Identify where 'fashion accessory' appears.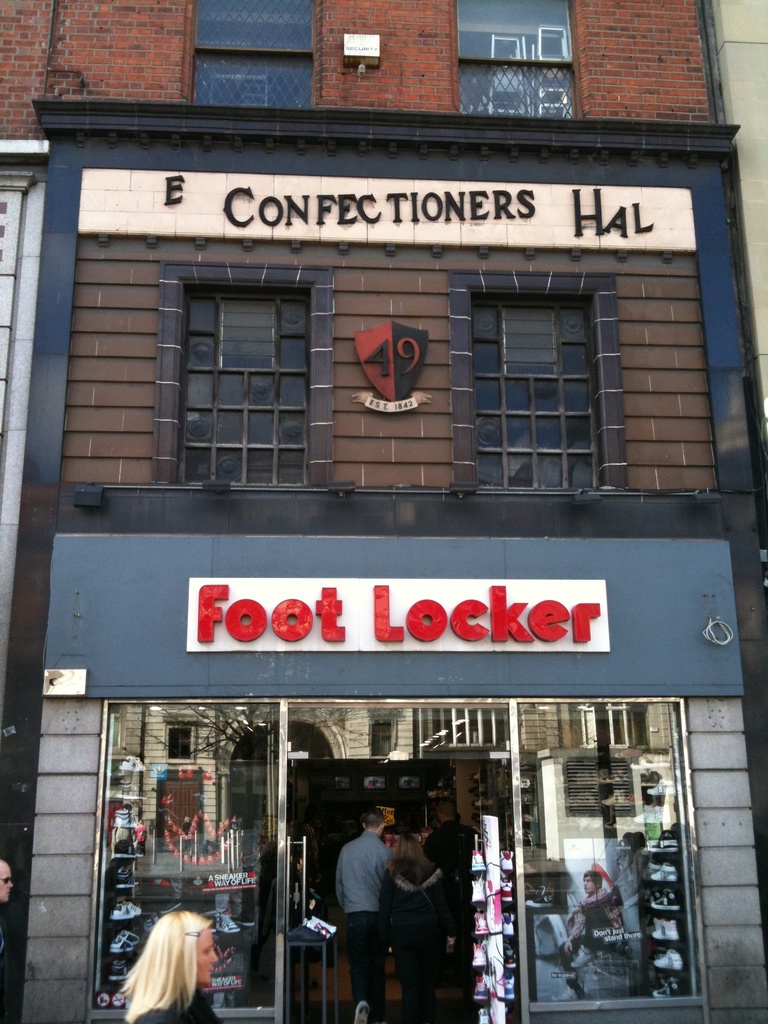
Appears at box(650, 921, 682, 941).
